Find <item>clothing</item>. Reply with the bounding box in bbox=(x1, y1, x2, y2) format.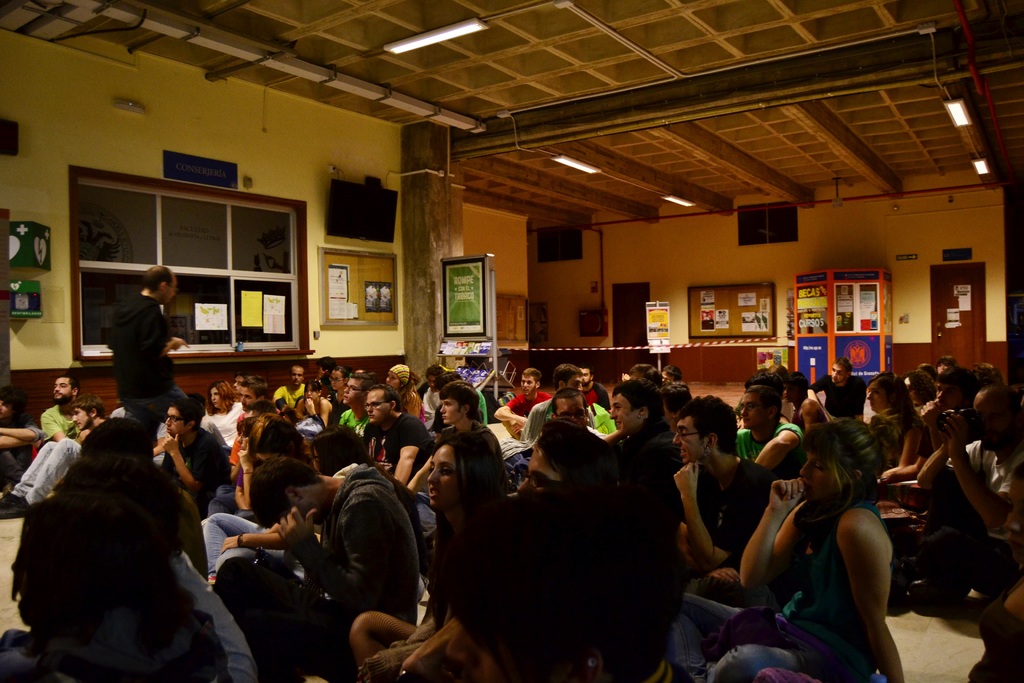
bbox=(676, 456, 780, 570).
